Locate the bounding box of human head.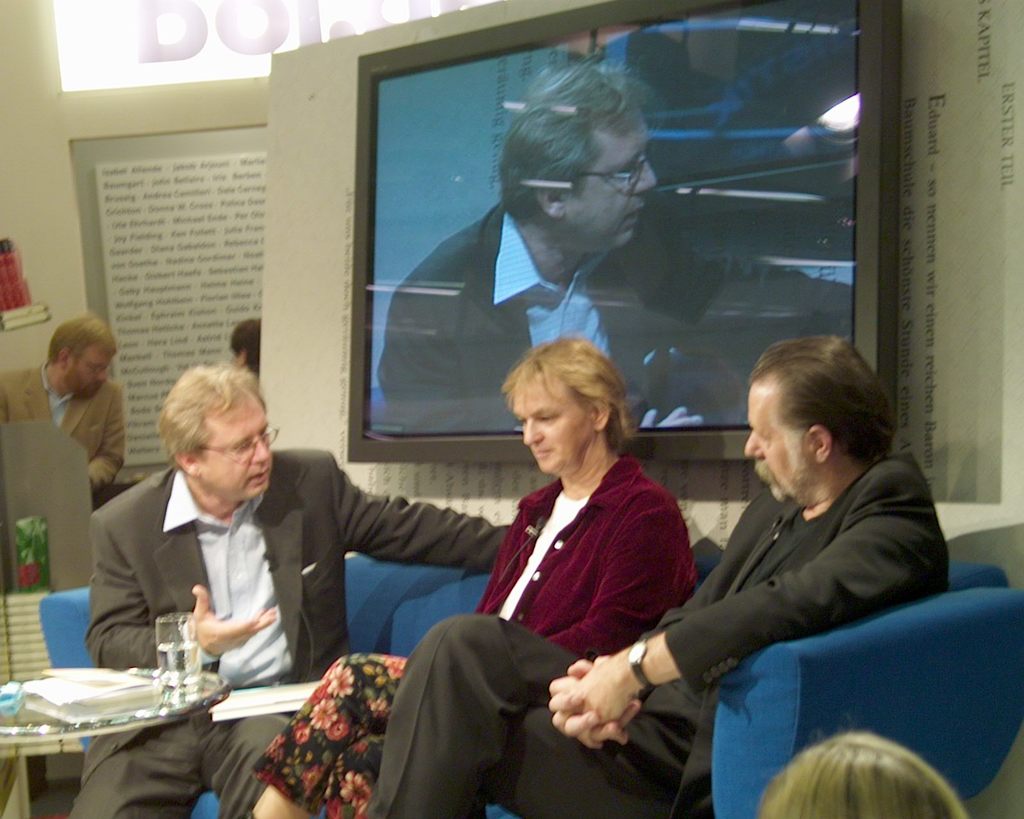
Bounding box: x1=160, y1=364, x2=277, y2=500.
